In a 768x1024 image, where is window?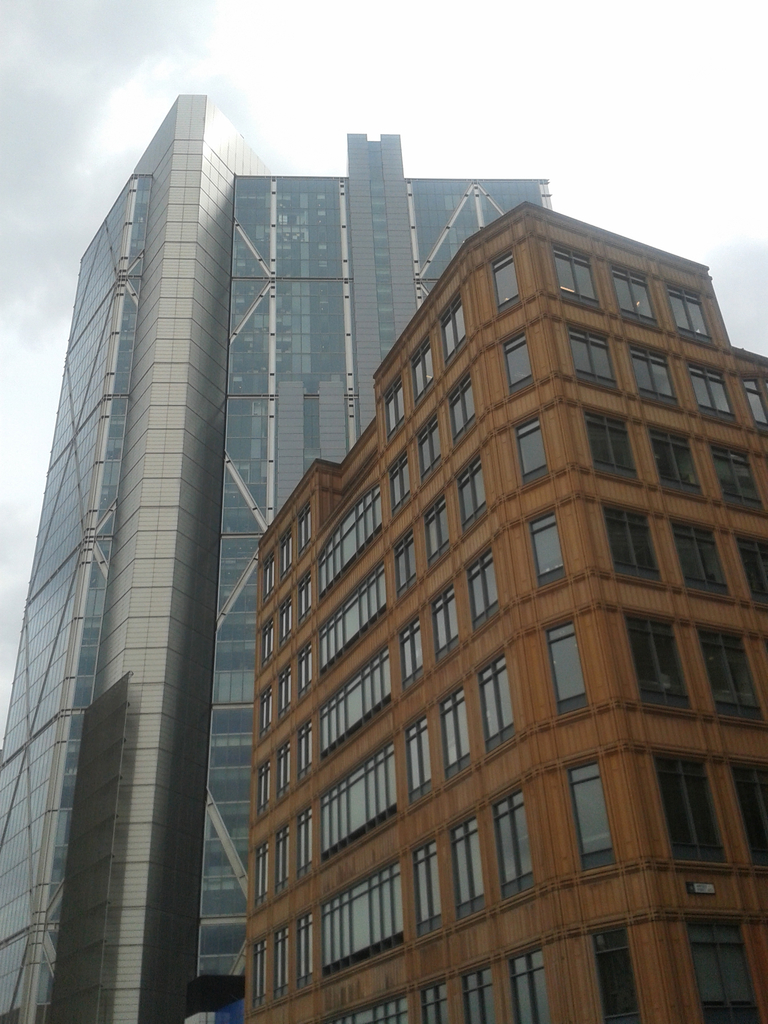
600:505:660:582.
